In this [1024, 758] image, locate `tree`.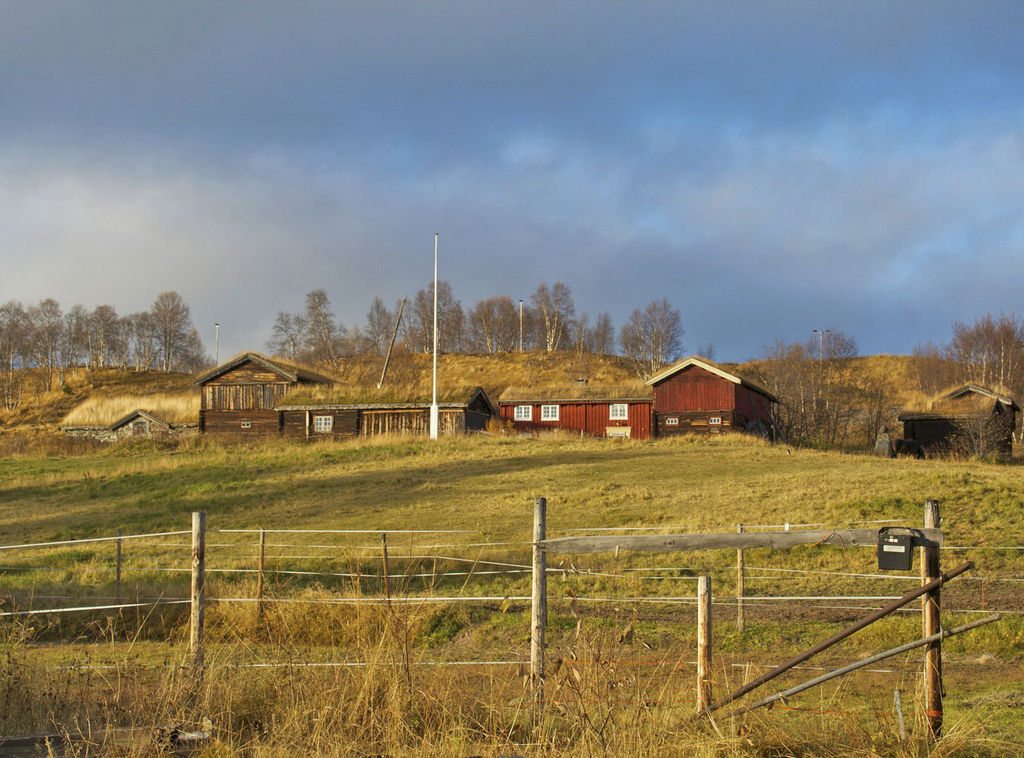
Bounding box: 110, 308, 166, 370.
